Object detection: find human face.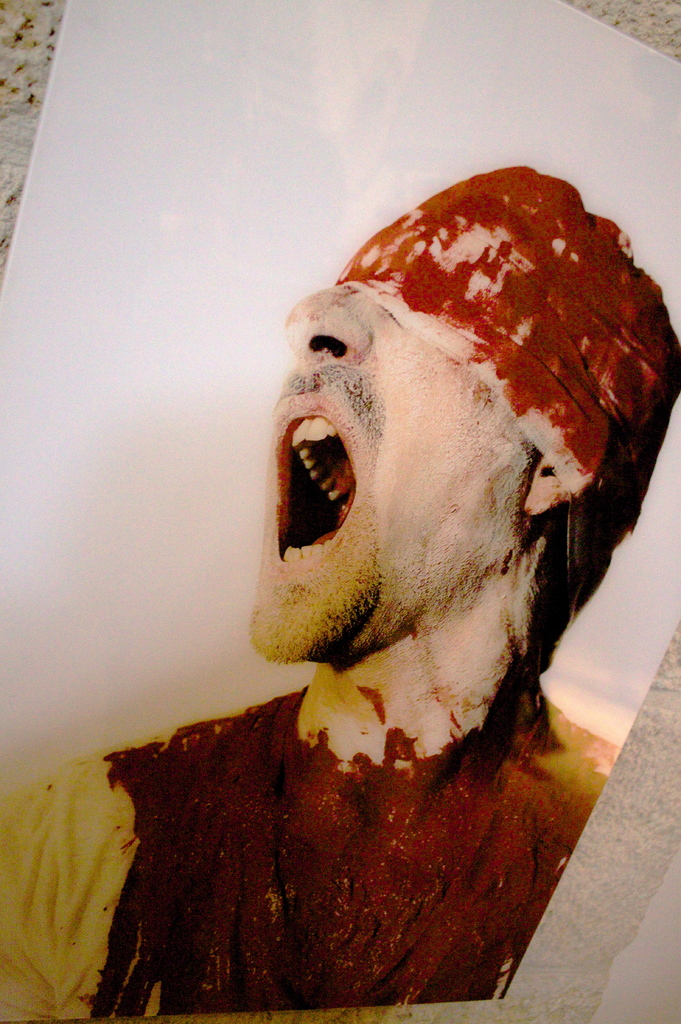
[x1=248, y1=279, x2=547, y2=669].
